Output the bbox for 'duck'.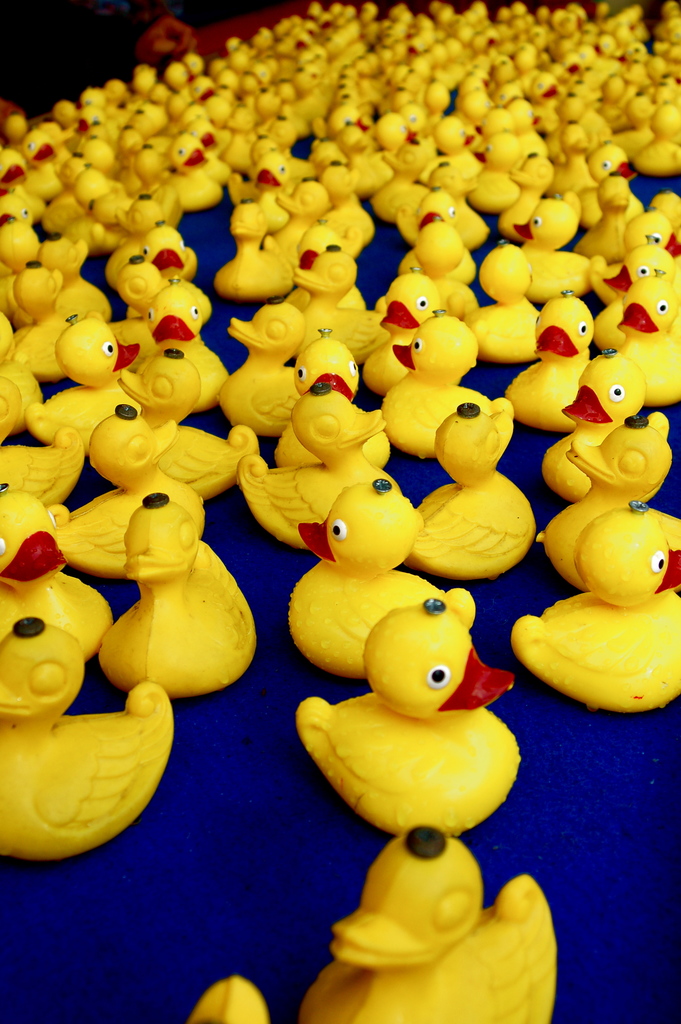
bbox=(472, 236, 551, 364).
